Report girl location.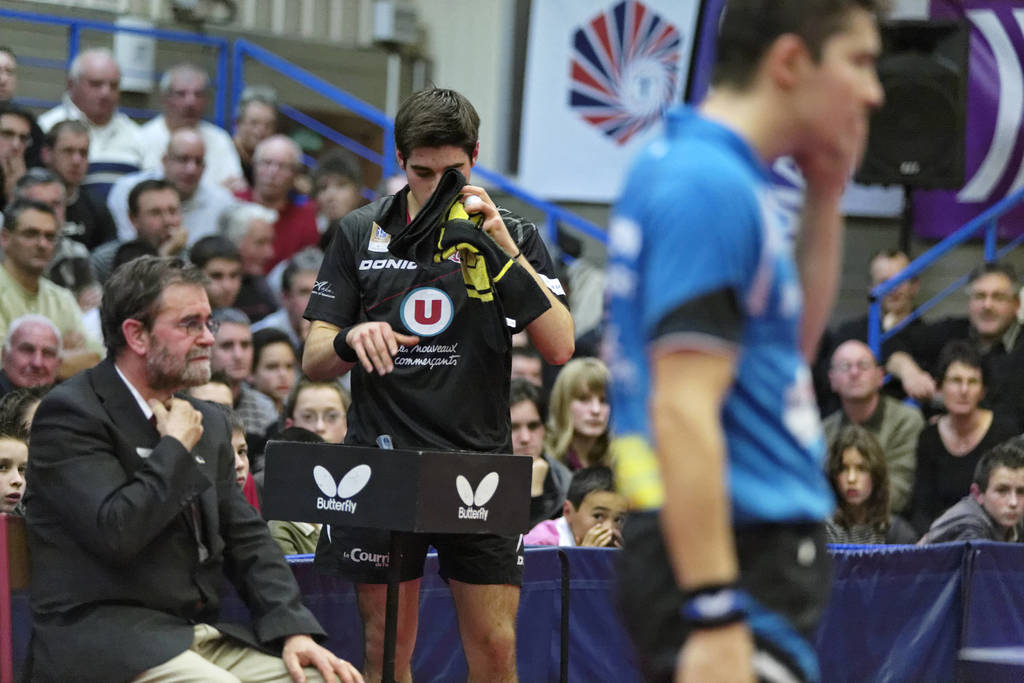
Report: bbox=(286, 380, 353, 443).
